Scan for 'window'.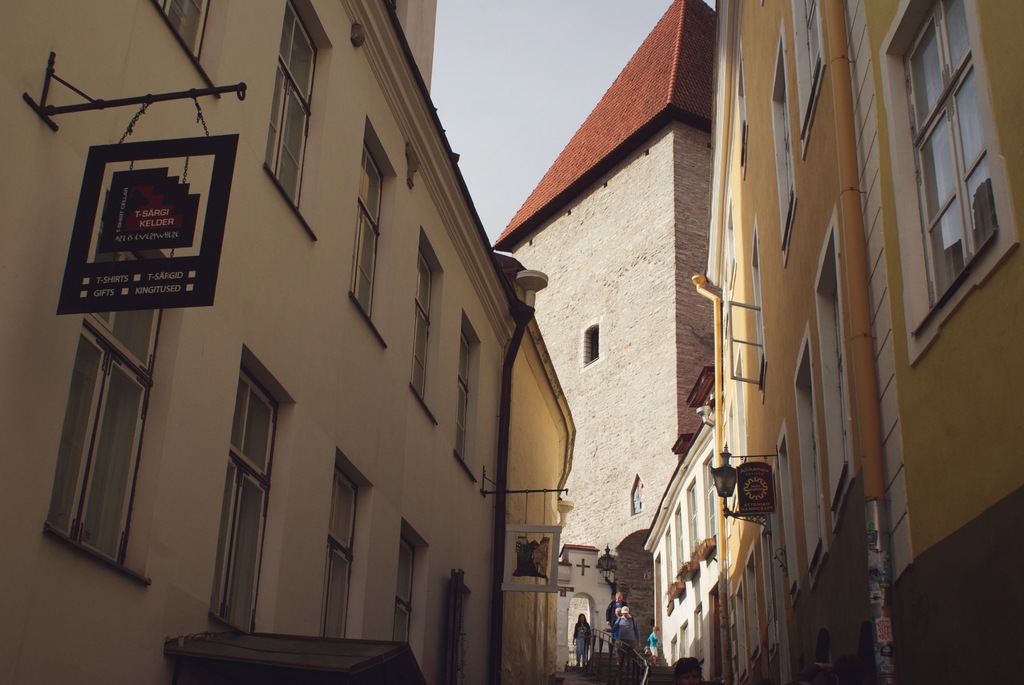
Scan result: l=664, t=230, r=850, b=684.
